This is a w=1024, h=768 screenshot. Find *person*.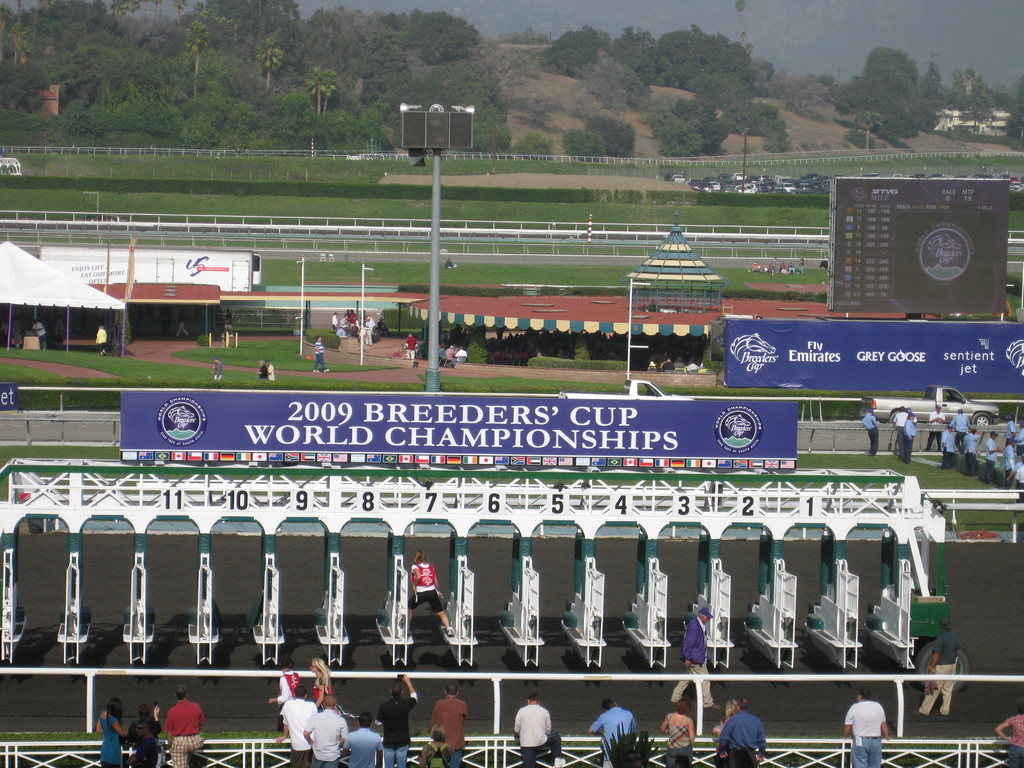
Bounding box: 406,547,453,637.
